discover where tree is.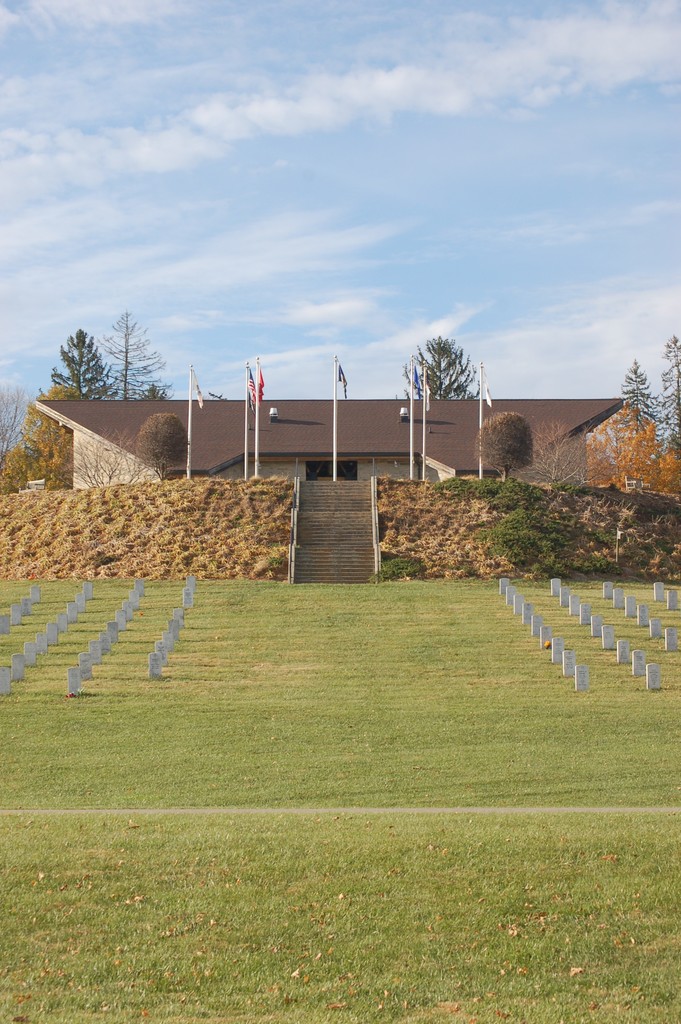
Discovered at <box>35,323,122,405</box>.
